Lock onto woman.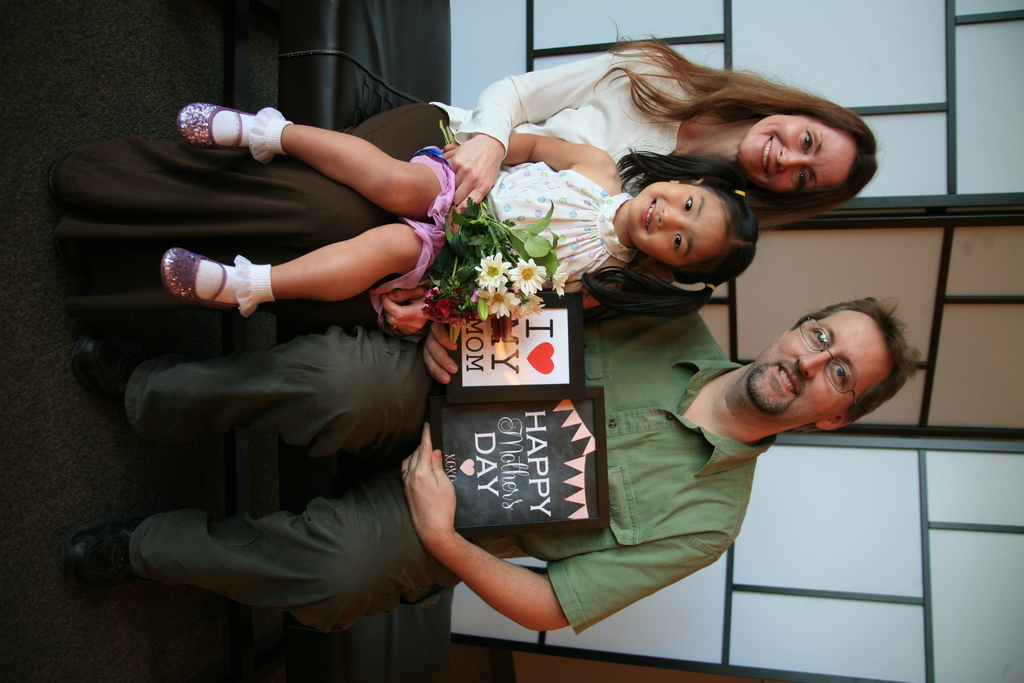
Locked: (69, 15, 891, 324).
